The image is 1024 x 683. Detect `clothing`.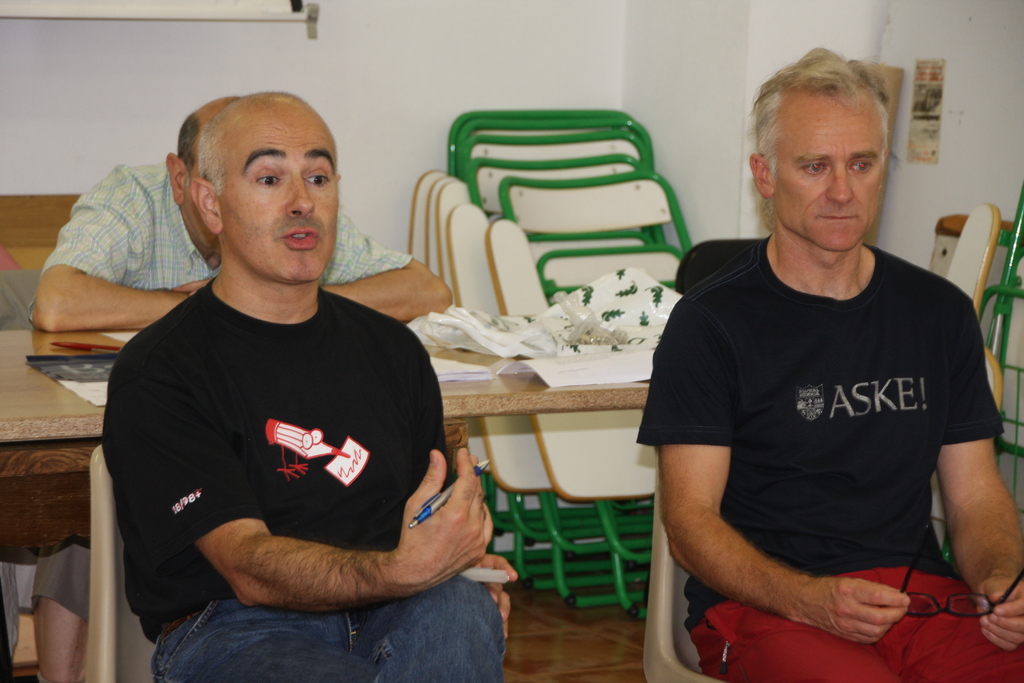
Detection: detection(36, 158, 421, 292).
